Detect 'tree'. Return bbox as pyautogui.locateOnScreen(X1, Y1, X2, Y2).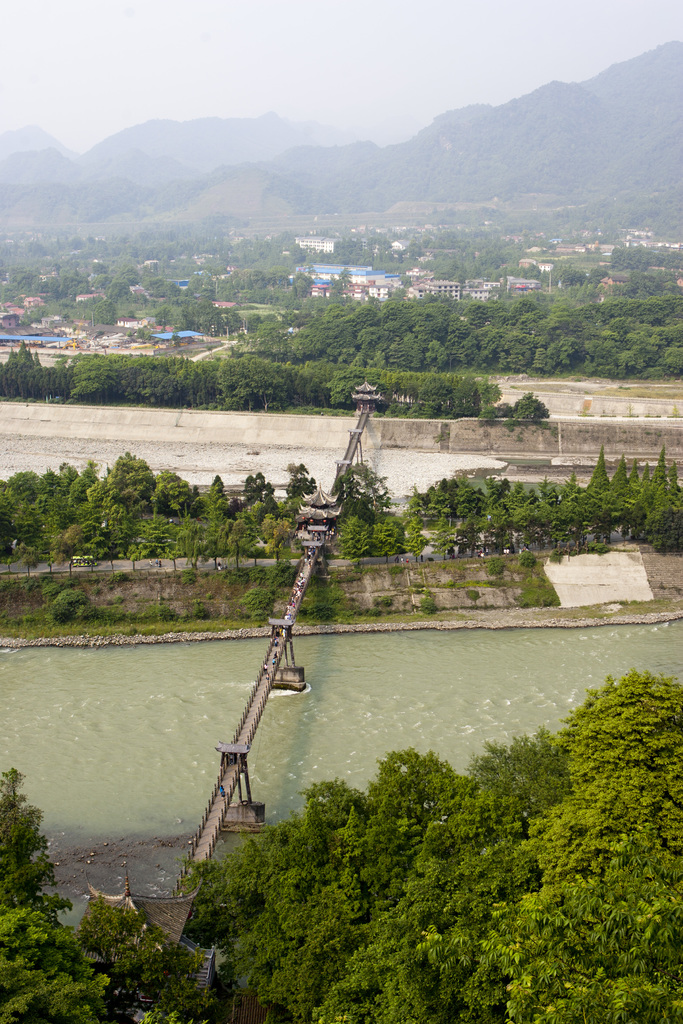
pyautogui.locateOnScreen(153, 470, 192, 519).
